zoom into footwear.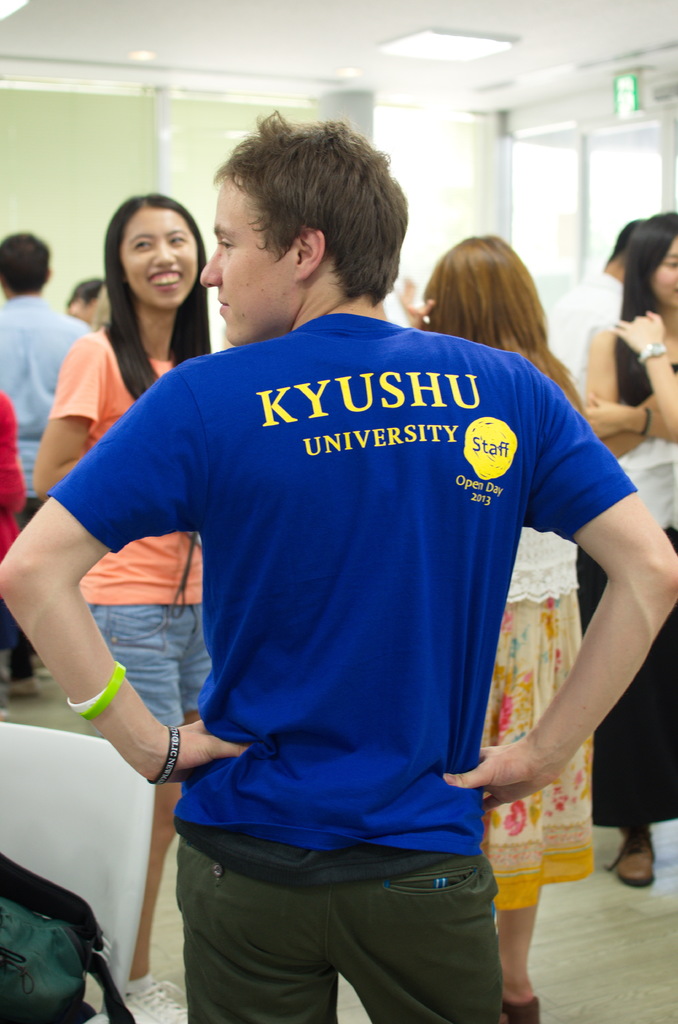
Zoom target: {"x1": 604, "y1": 837, "x2": 656, "y2": 883}.
